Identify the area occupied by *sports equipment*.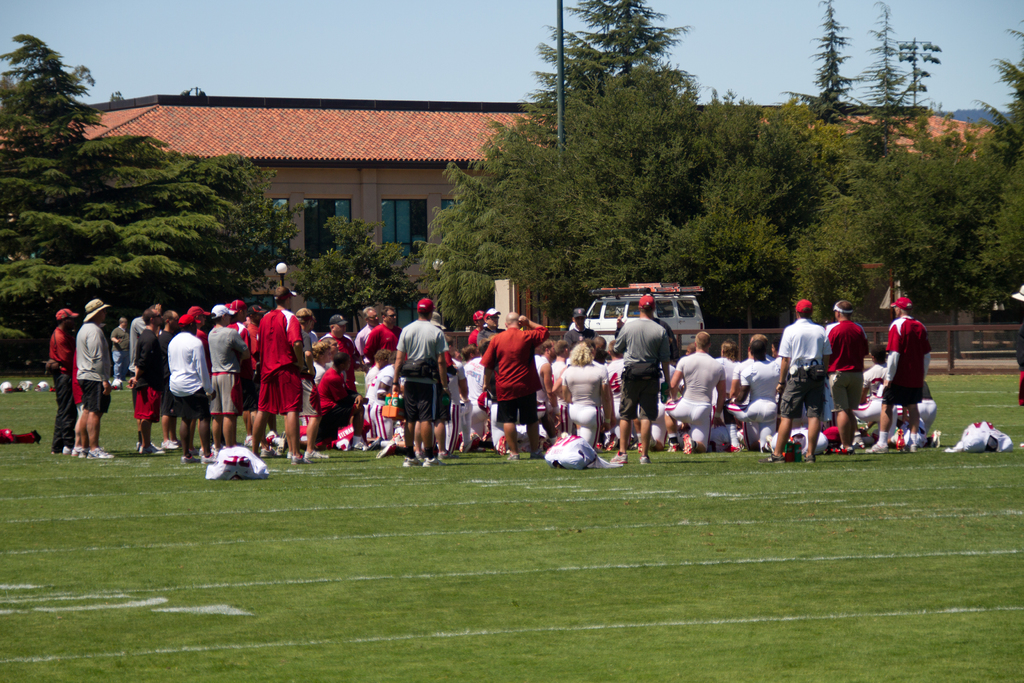
Area: left=72, top=444, right=89, bottom=456.
